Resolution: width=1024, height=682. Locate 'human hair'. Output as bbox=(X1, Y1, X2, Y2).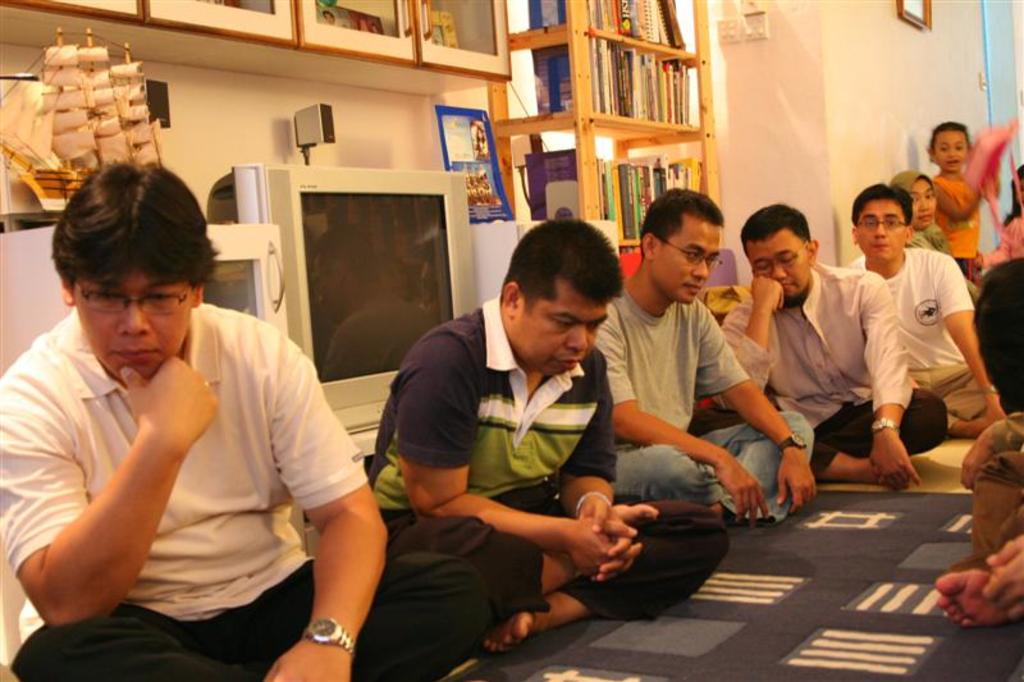
bbox=(851, 186, 915, 224).
